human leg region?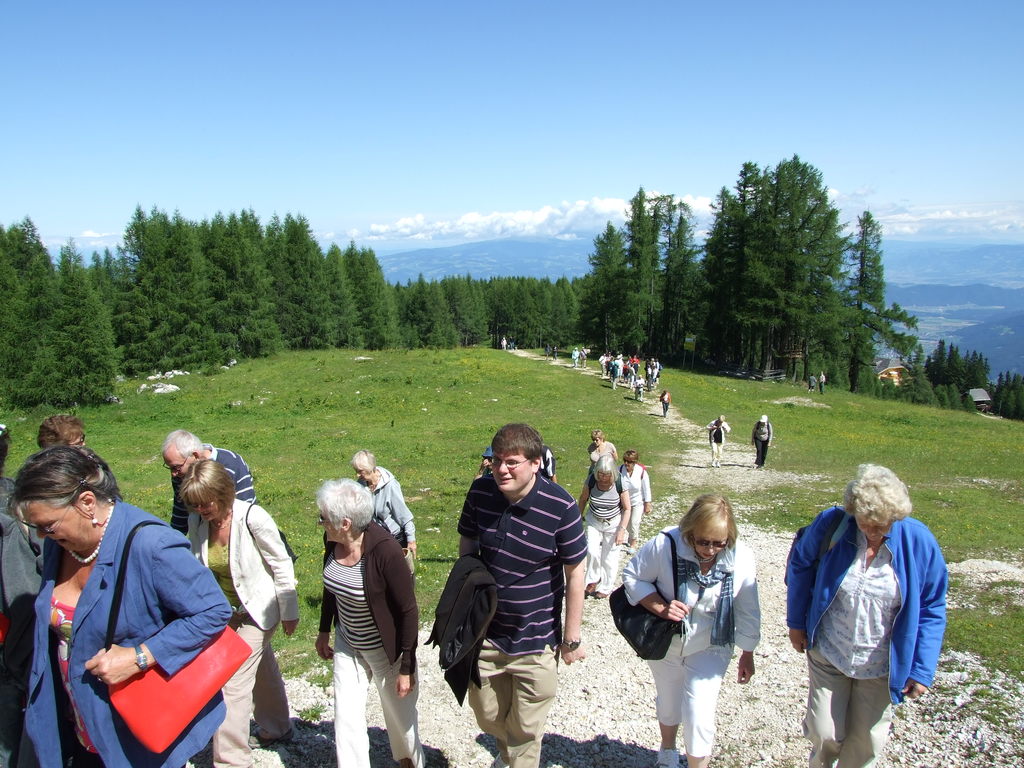
pyautogui.locateOnScreen(250, 644, 293, 740)
